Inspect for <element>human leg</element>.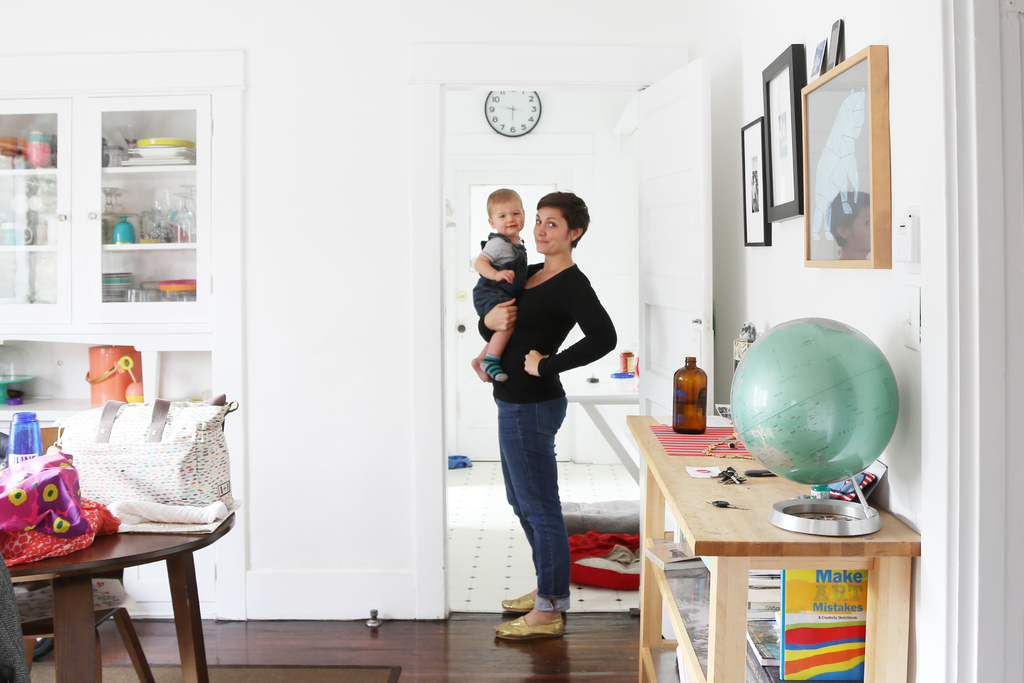
Inspection: (left=467, top=277, right=514, bottom=381).
